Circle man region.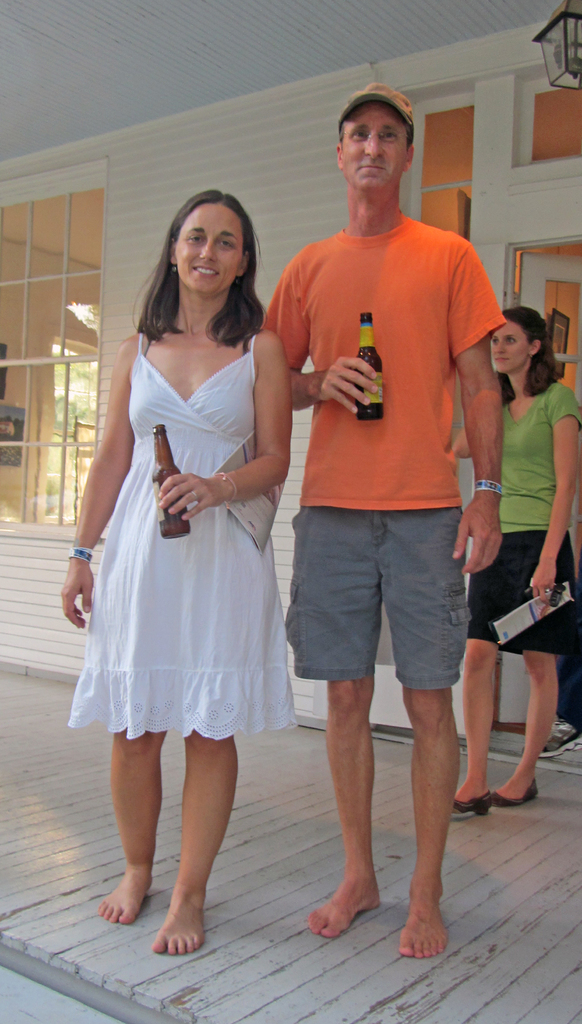
Region: 253, 139, 506, 908.
